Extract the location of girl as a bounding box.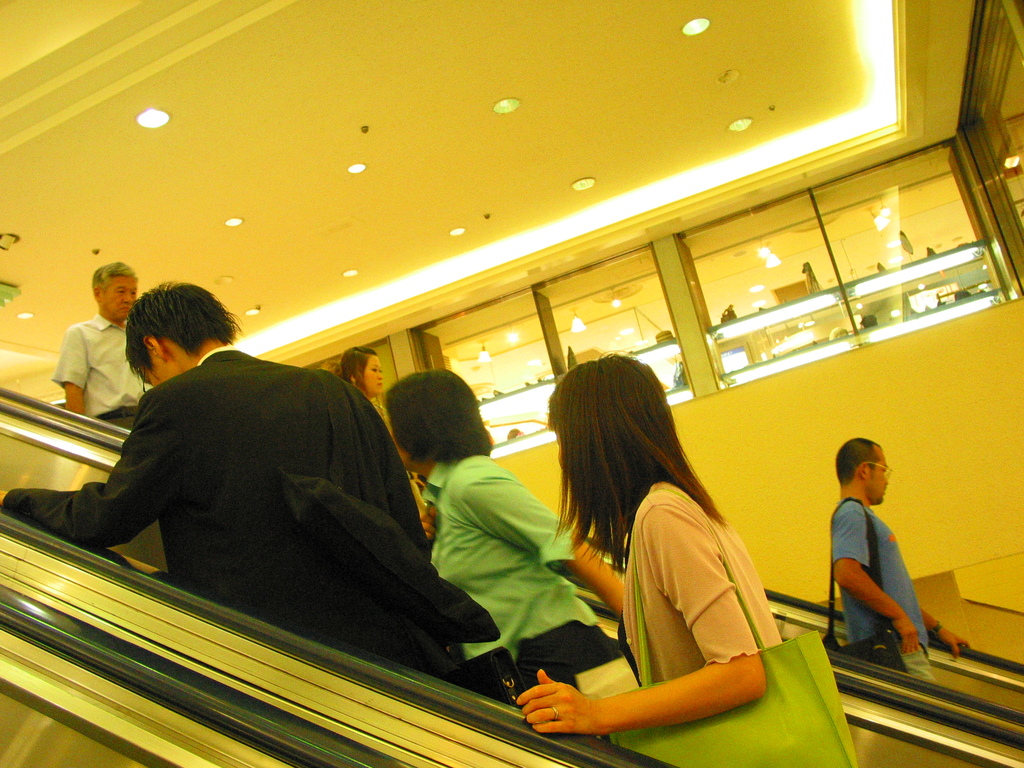
335/346/381/404.
